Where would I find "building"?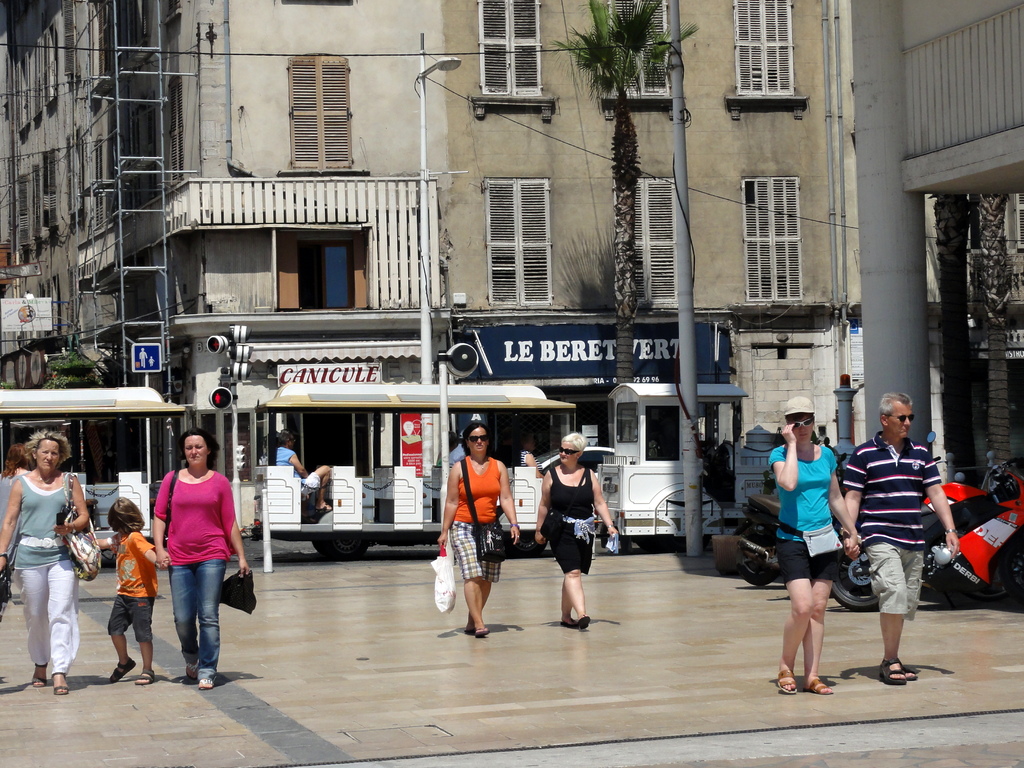
At (left=849, top=0, right=1023, bottom=587).
